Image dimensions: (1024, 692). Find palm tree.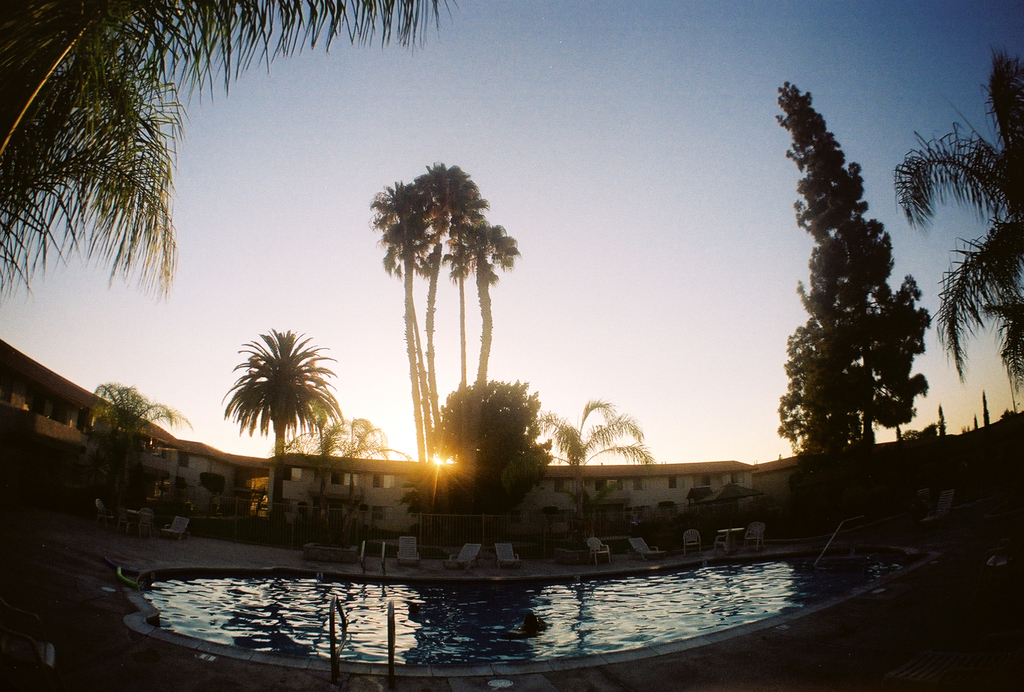
{"left": 369, "top": 176, "right": 434, "bottom": 466}.
